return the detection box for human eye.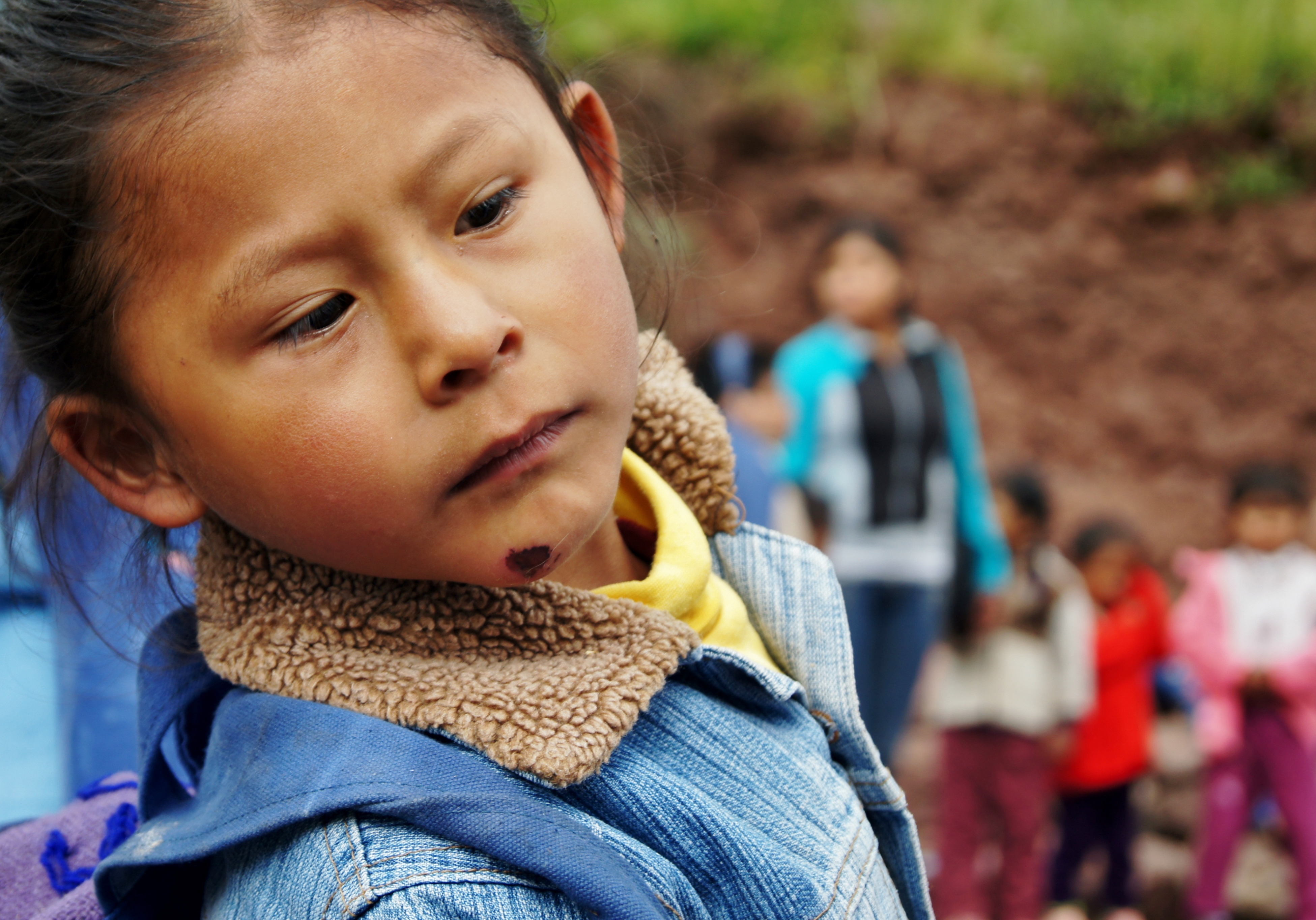
crop(151, 59, 181, 80).
